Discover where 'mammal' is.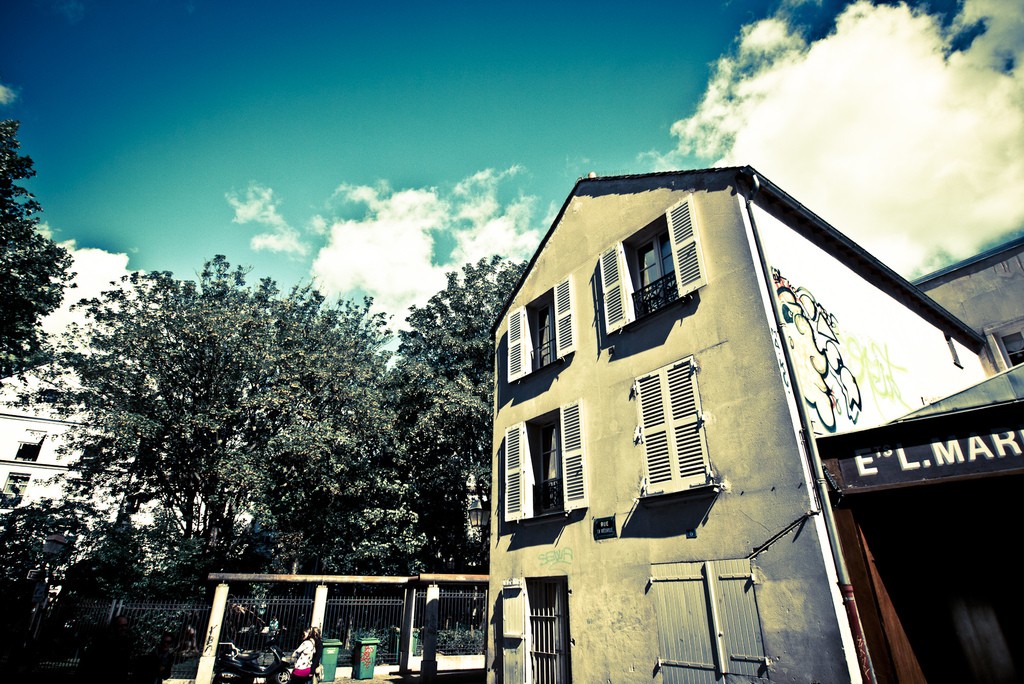
Discovered at detection(292, 626, 327, 683).
